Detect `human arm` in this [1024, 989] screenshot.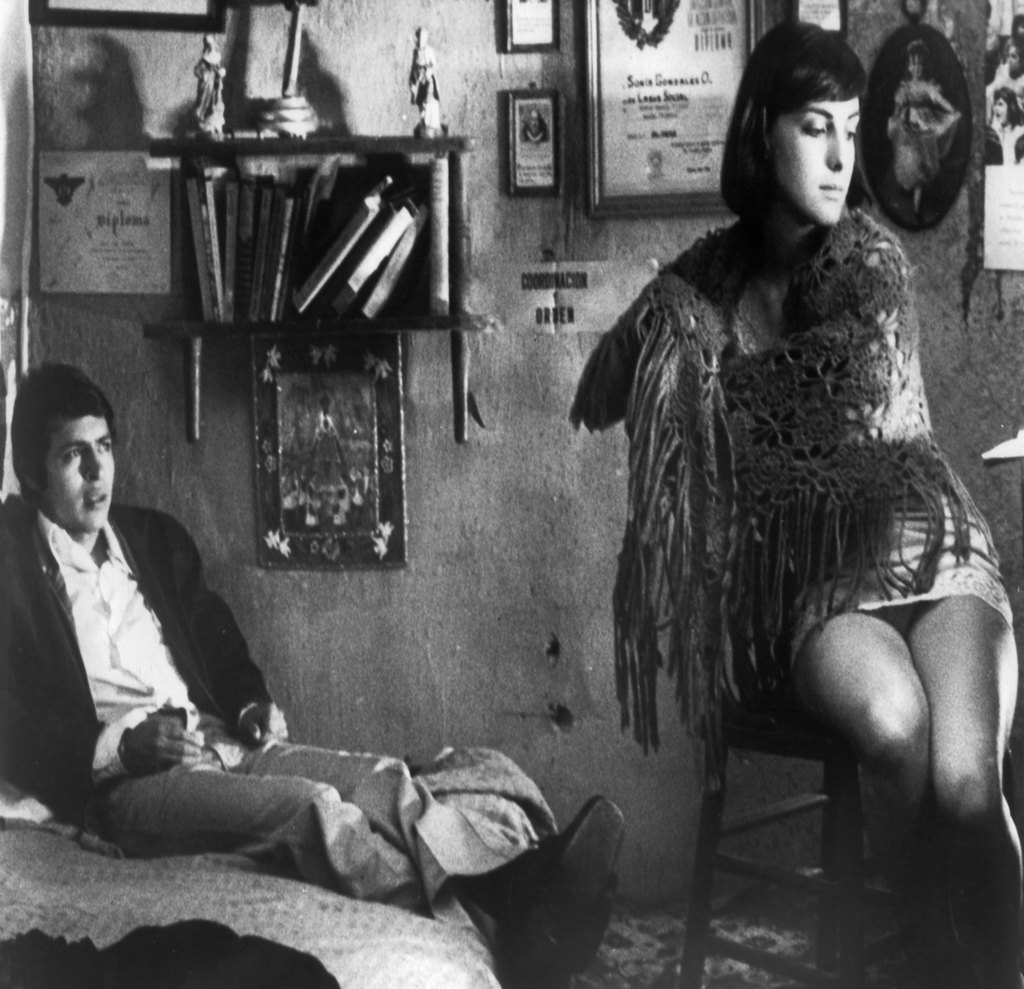
Detection: <region>931, 86, 956, 117</region>.
